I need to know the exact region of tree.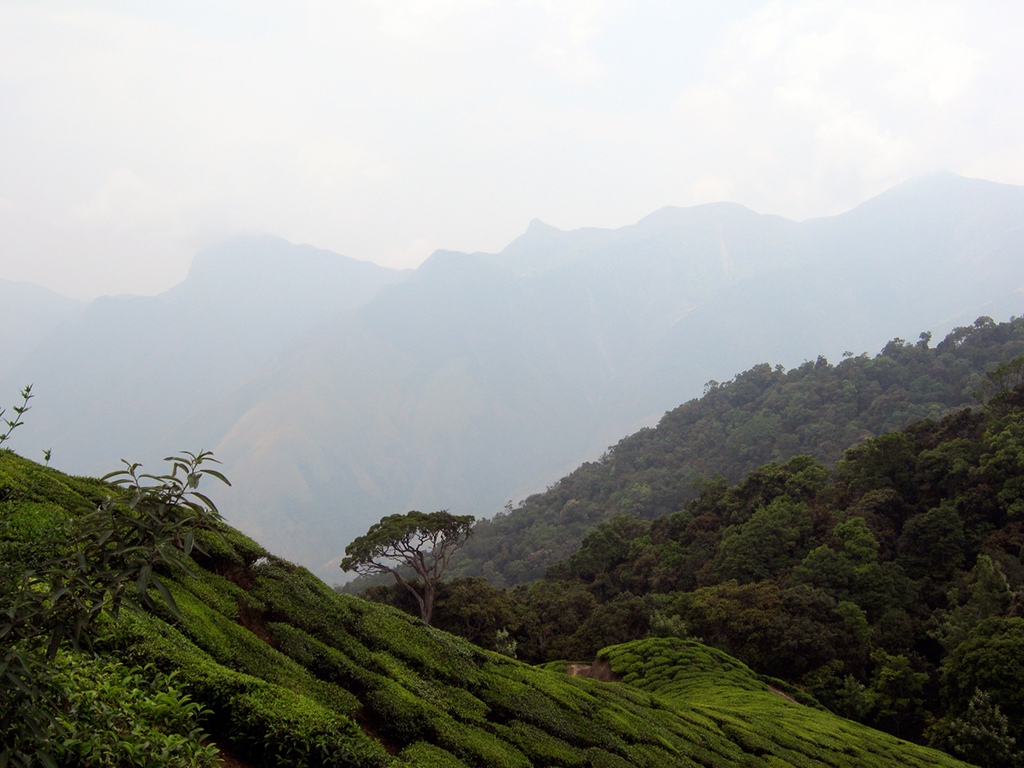
Region: select_region(677, 575, 855, 676).
